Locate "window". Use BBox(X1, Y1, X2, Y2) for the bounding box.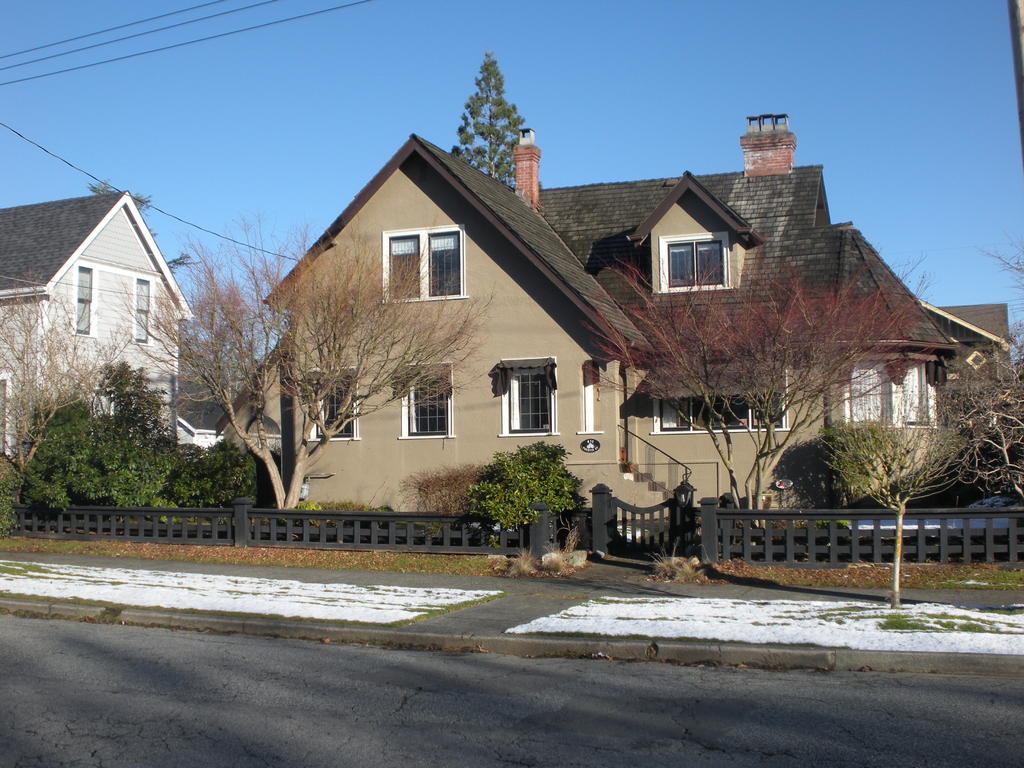
BBox(398, 360, 455, 442).
